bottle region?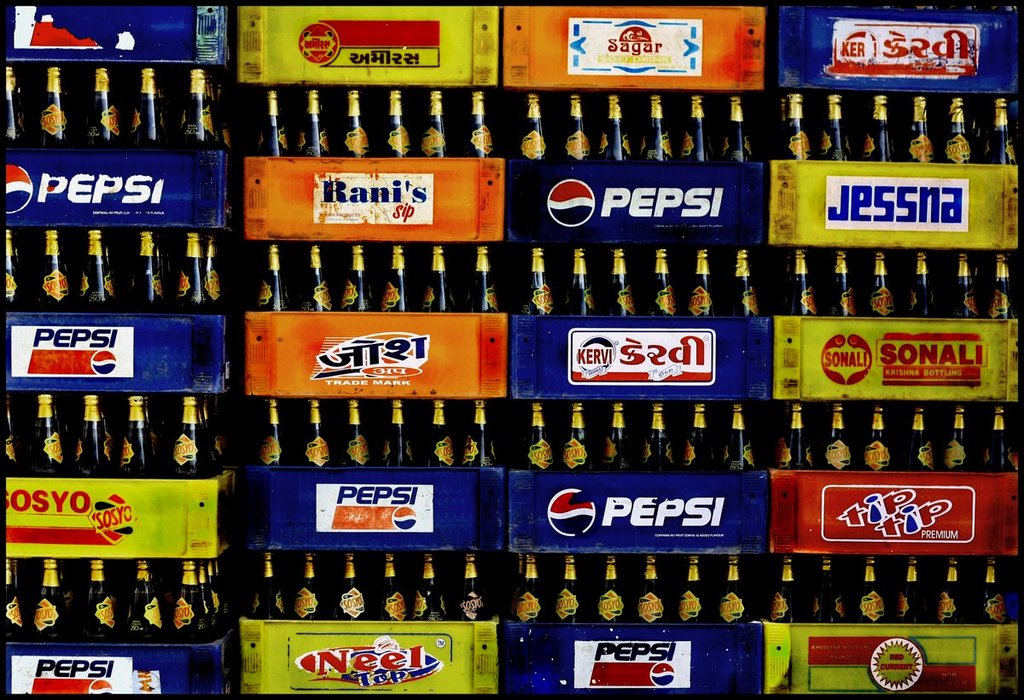
bbox=(301, 397, 334, 470)
